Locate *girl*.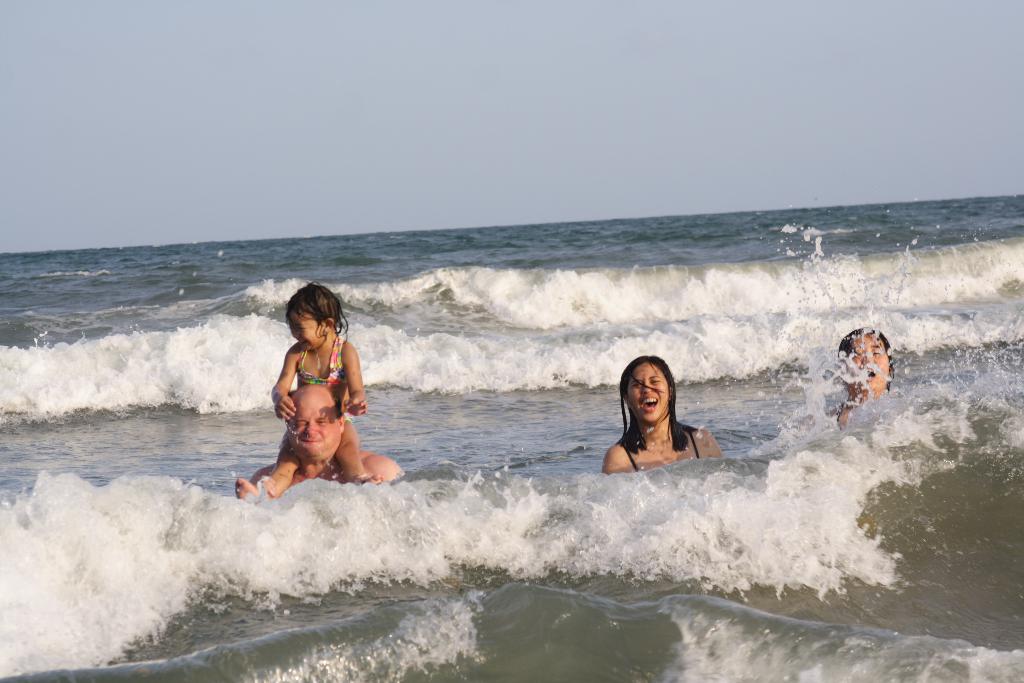
Bounding box: box=[837, 329, 895, 428].
